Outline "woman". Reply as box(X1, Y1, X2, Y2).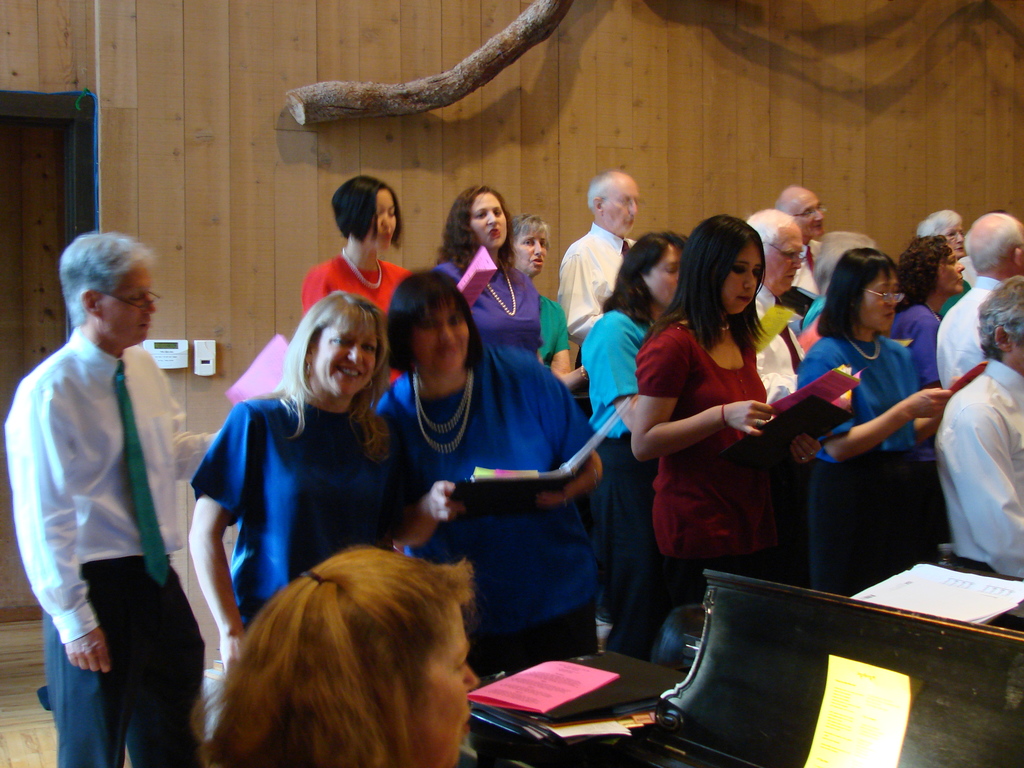
box(186, 291, 419, 676).
